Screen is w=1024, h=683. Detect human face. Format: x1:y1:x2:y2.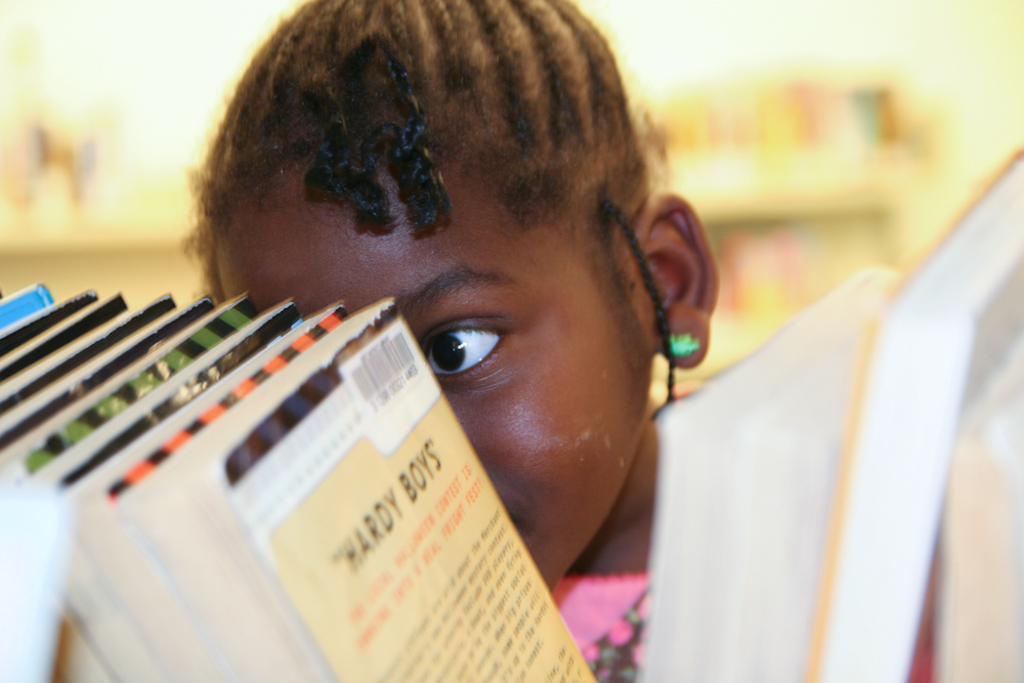
219:156:656:597.
